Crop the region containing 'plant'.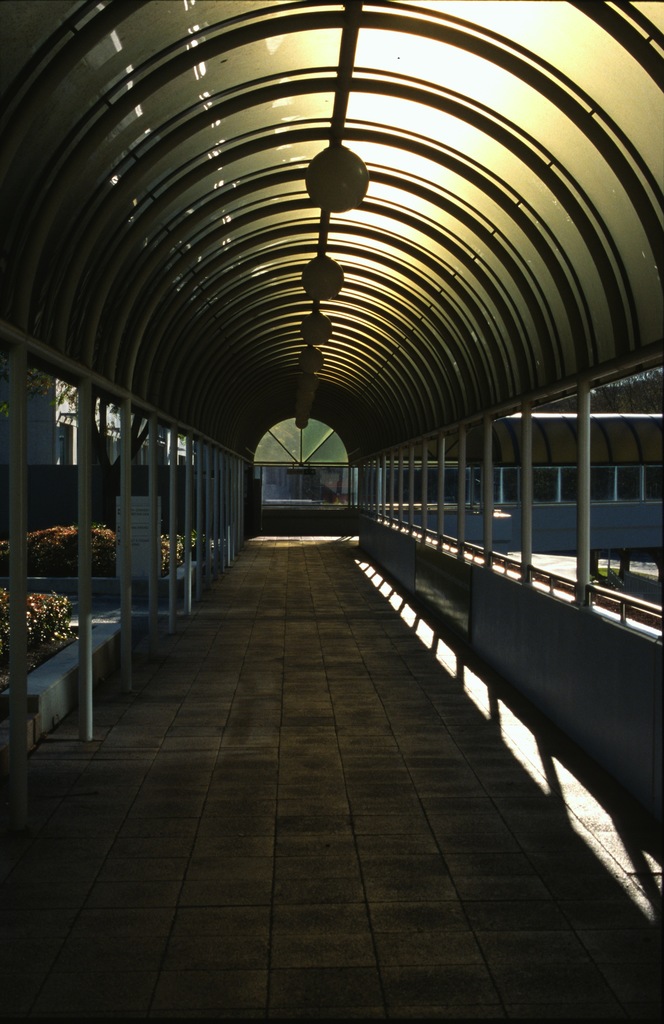
Crop region: select_region(153, 521, 183, 577).
